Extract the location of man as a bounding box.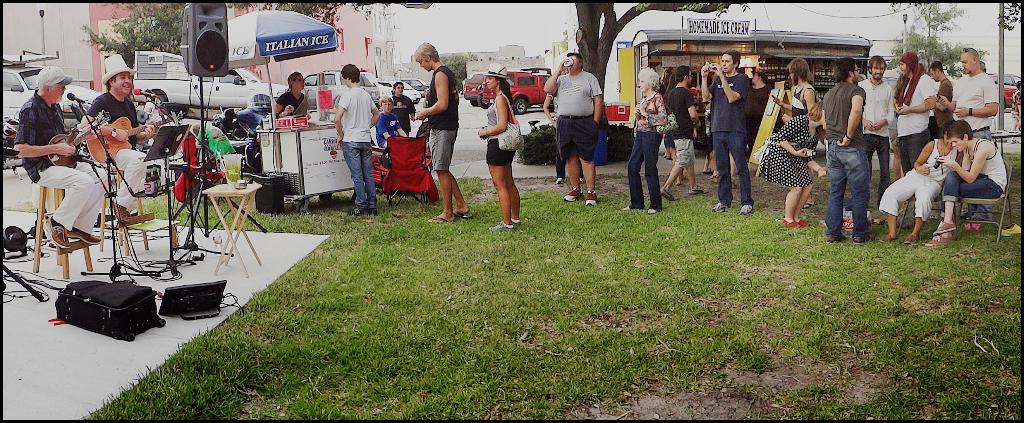
Rect(821, 58, 877, 244).
